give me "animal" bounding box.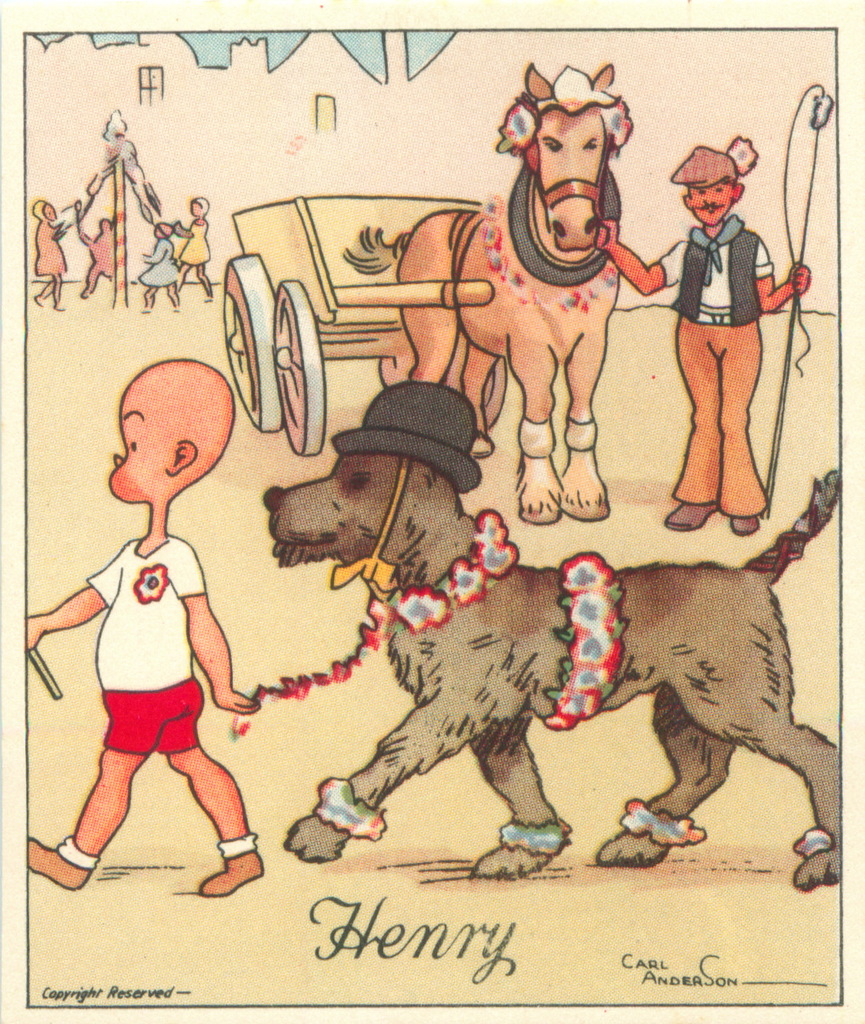
(x1=391, y1=61, x2=629, y2=522).
